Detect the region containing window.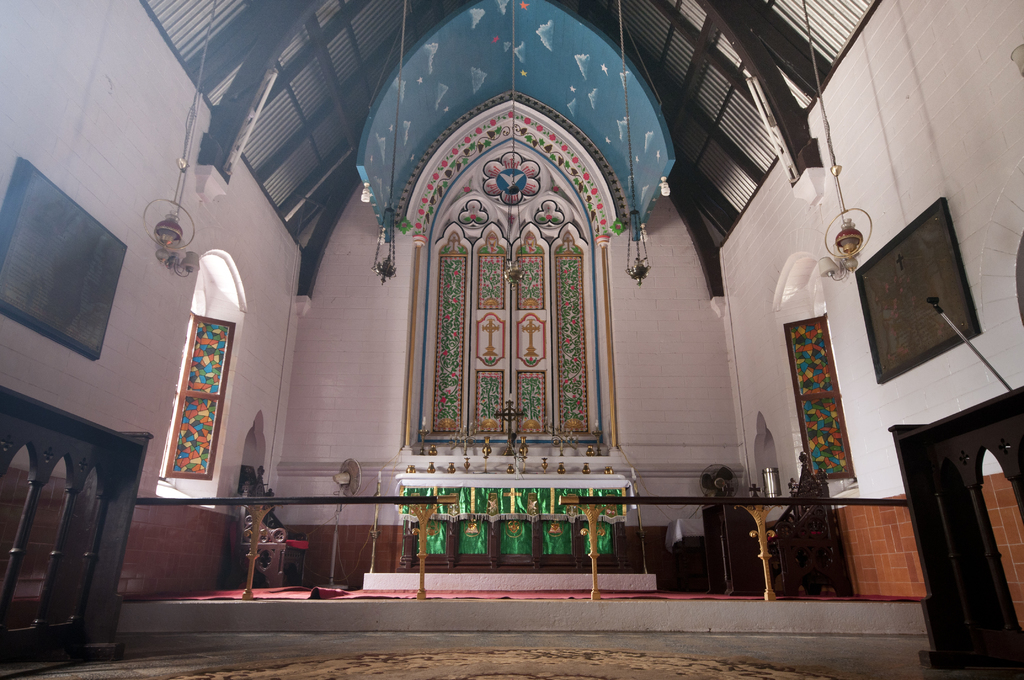
box=[769, 248, 858, 503].
